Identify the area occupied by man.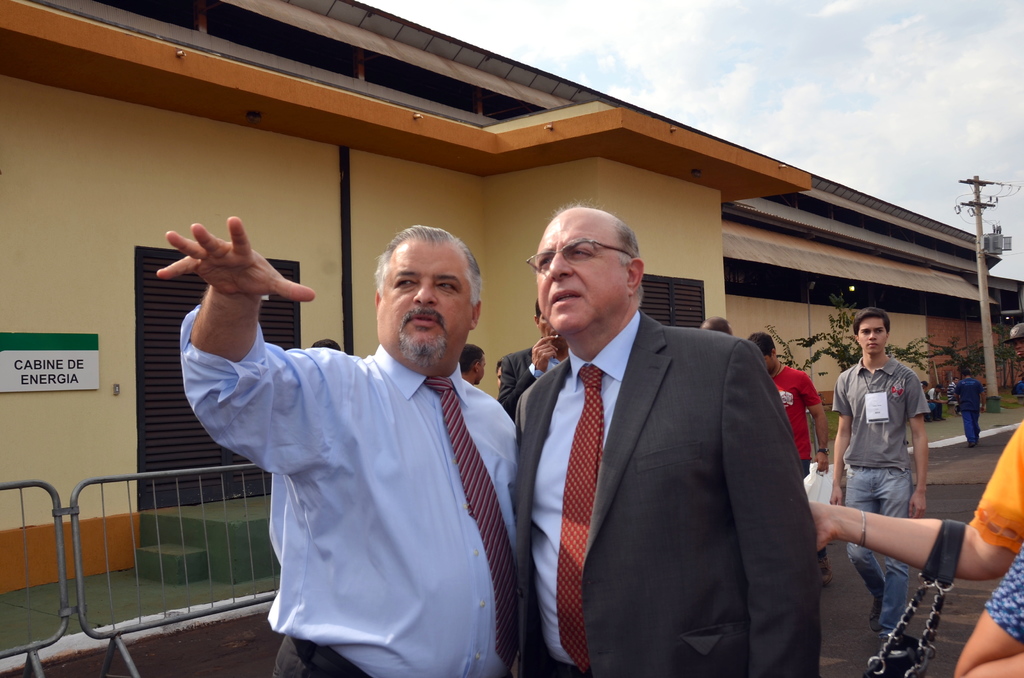
Area: [481, 208, 801, 677].
